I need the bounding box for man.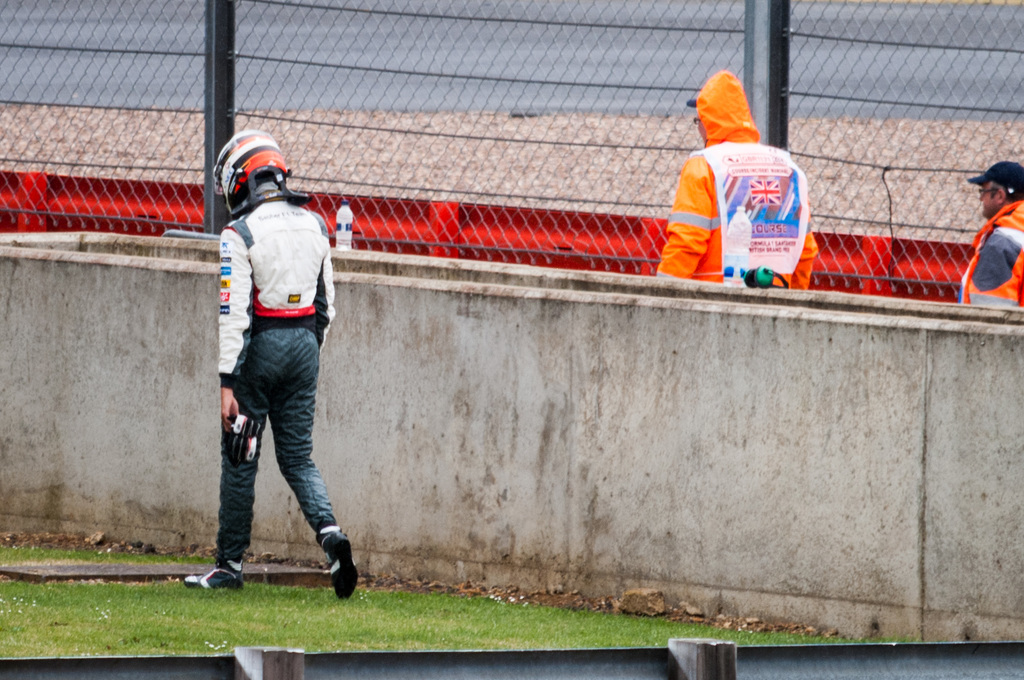
Here it is: l=956, t=161, r=1023, b=307.
